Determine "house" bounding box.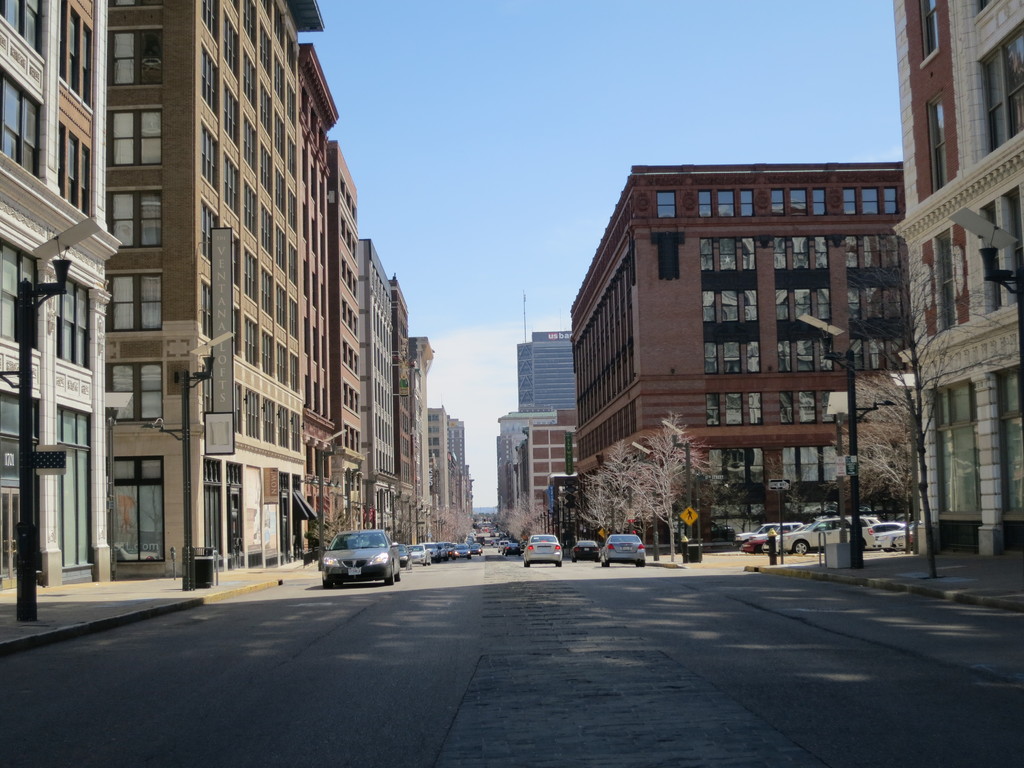
Determined: l=494, t=412, r=548, b=516.
